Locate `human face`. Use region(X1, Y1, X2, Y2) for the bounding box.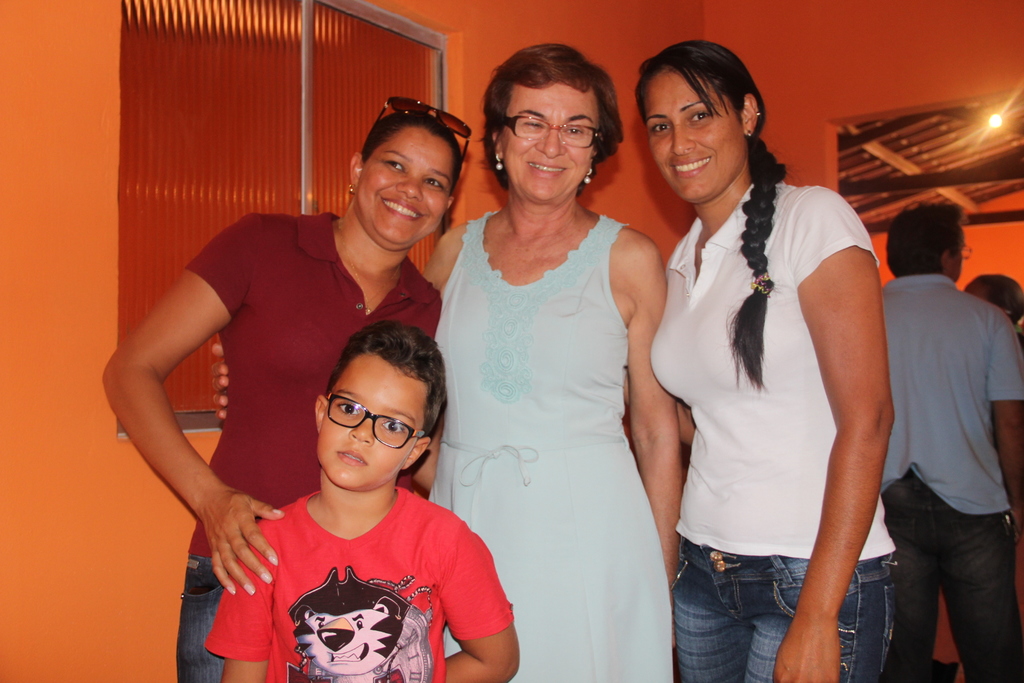
region(362, 124, 445, 248).
